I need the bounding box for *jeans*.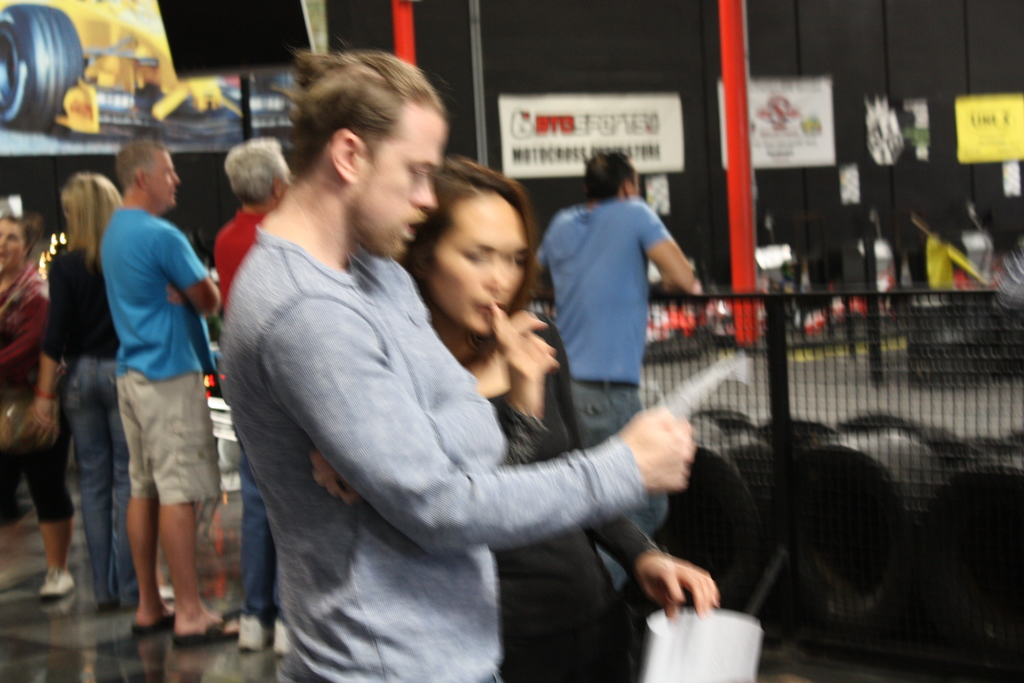
Here it is: (572,378,669,584).
